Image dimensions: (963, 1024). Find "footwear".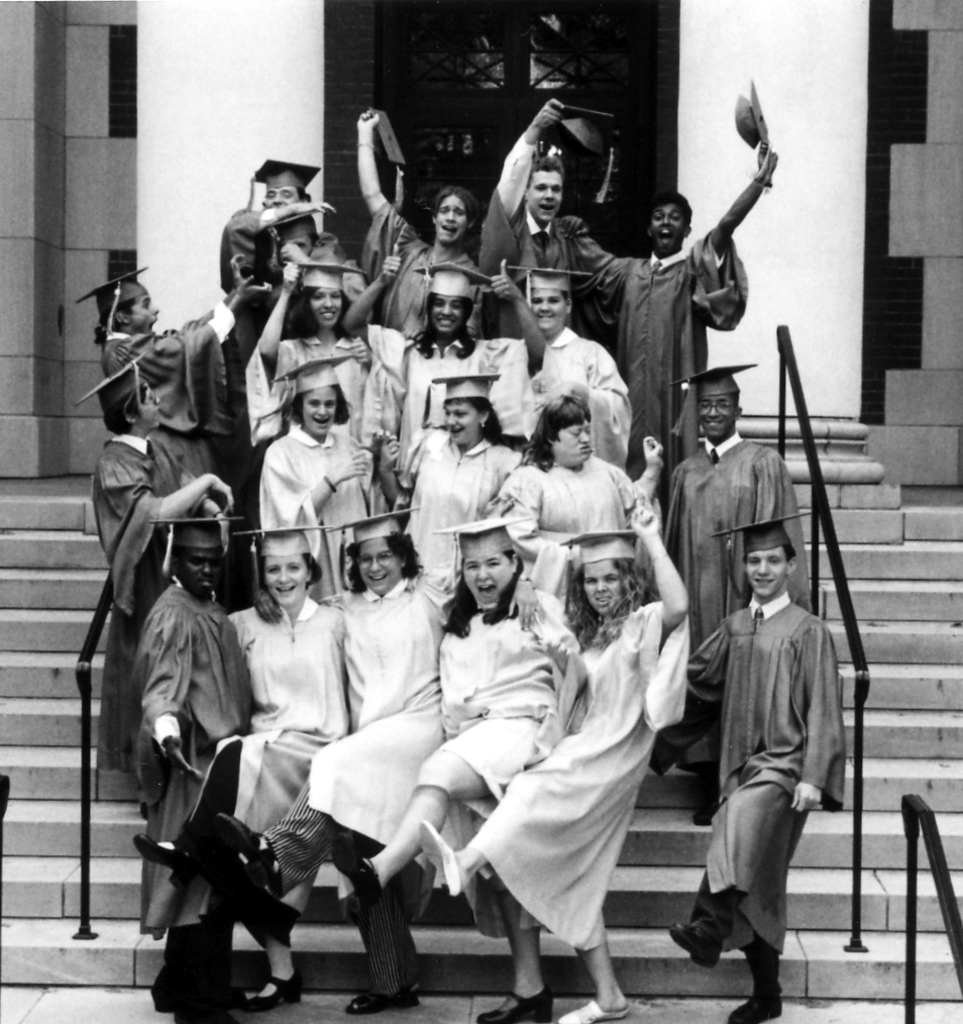
locate(417, 817, 462, 899).
